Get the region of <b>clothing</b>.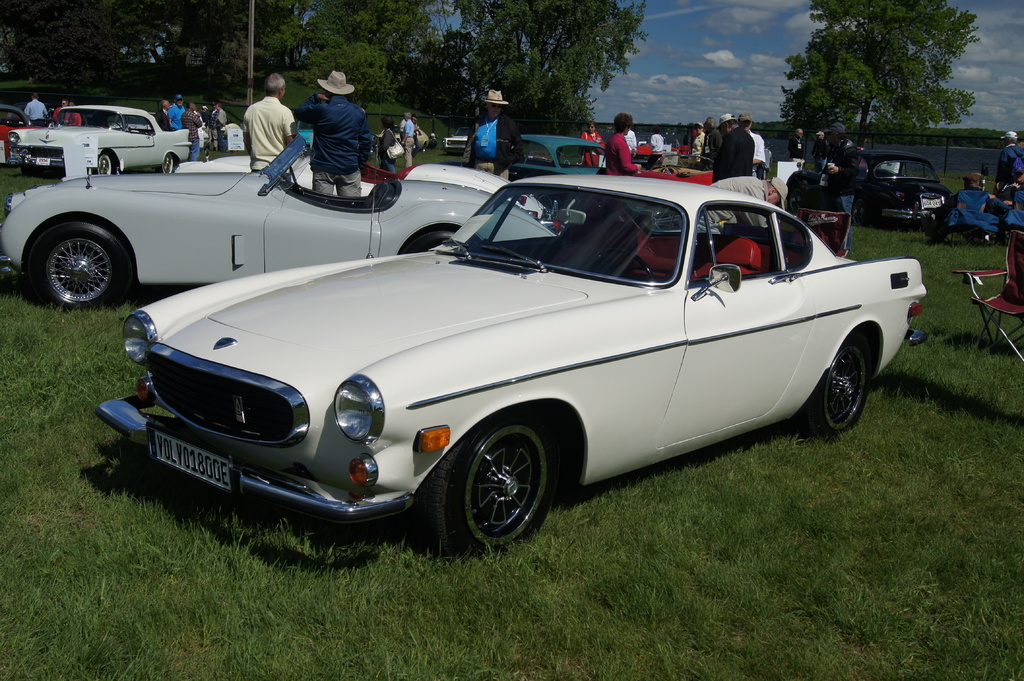
l=379, t=131, r=396, b=173.
